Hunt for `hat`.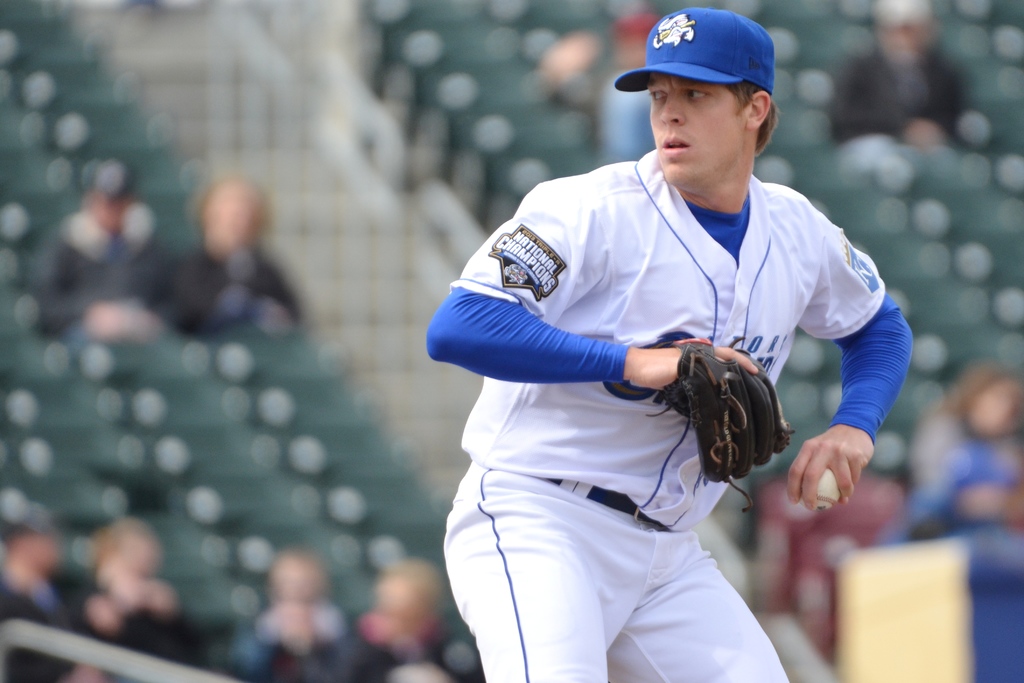
Hunted down at 614:6:771:94.
